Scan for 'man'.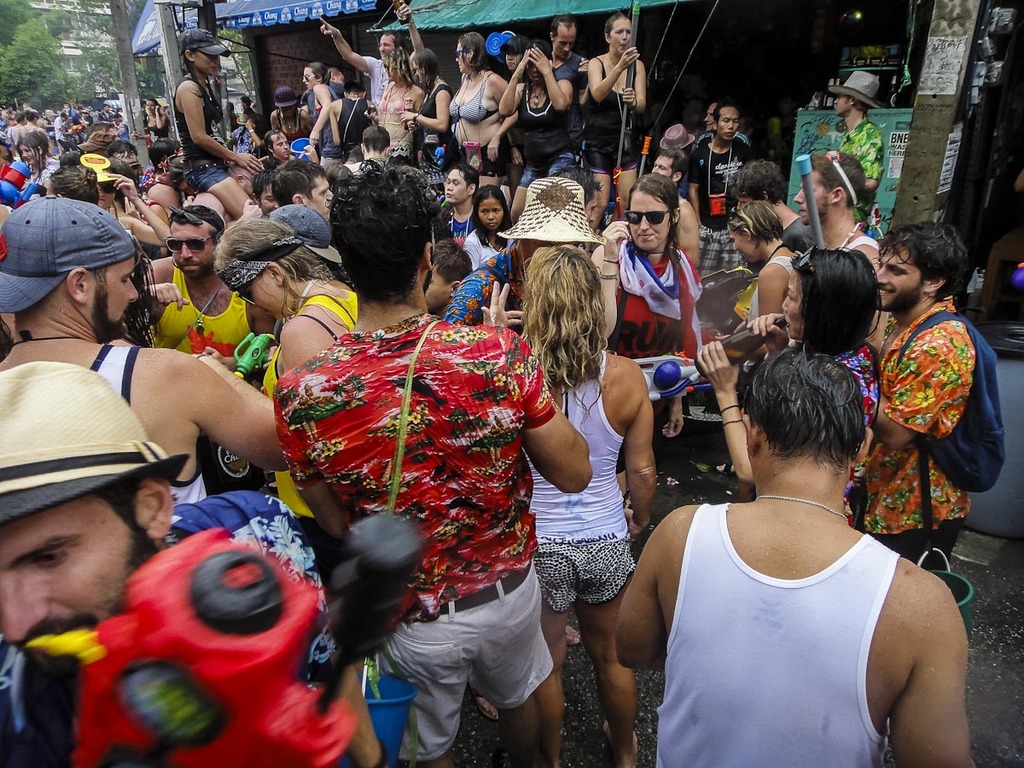
Scan result: (192,161,253,225).
